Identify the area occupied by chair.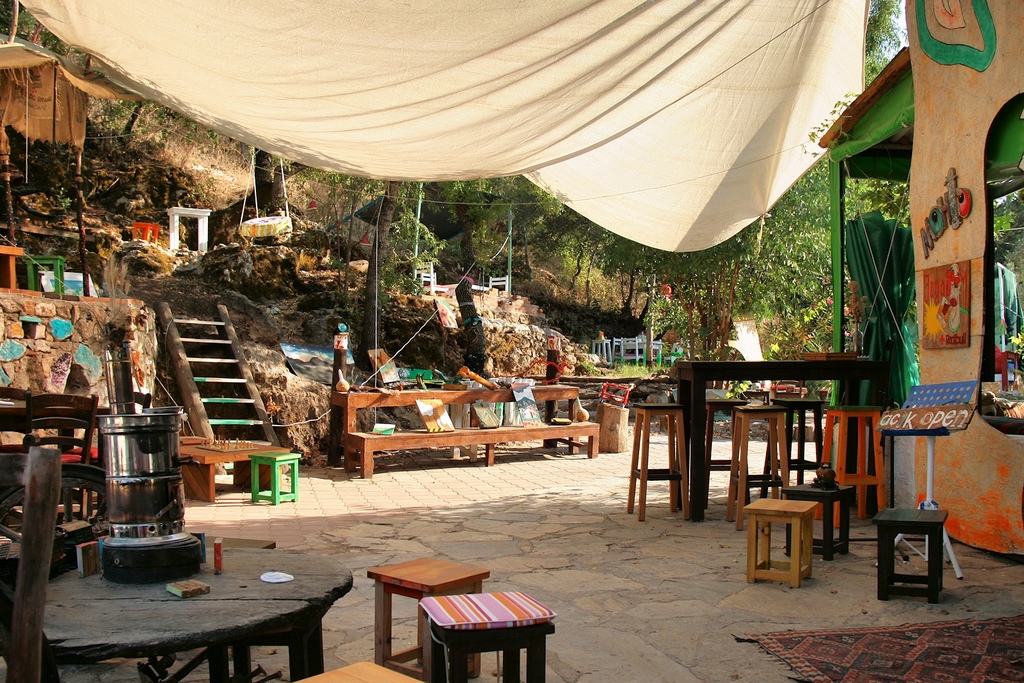
Area: {"x1": 20, "y1": 390, "x2": 99, "y2": 539}.
